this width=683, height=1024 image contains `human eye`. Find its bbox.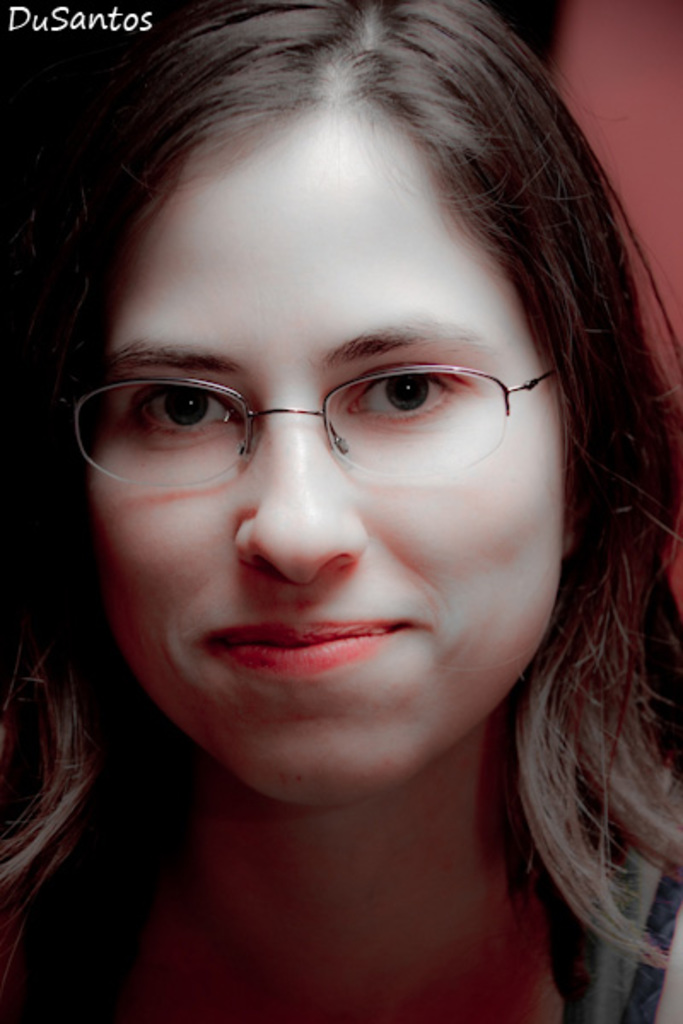
(left=314, top=353, right=516, bottom=451).
